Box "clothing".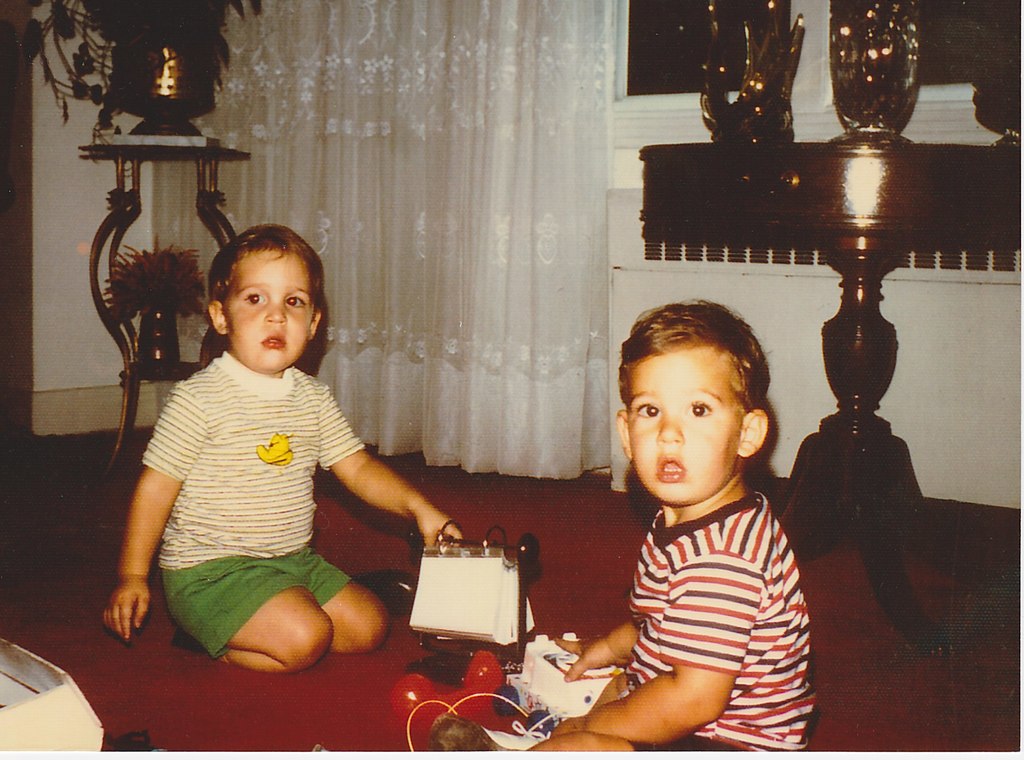
bbox(618, 489, 804, 753).
